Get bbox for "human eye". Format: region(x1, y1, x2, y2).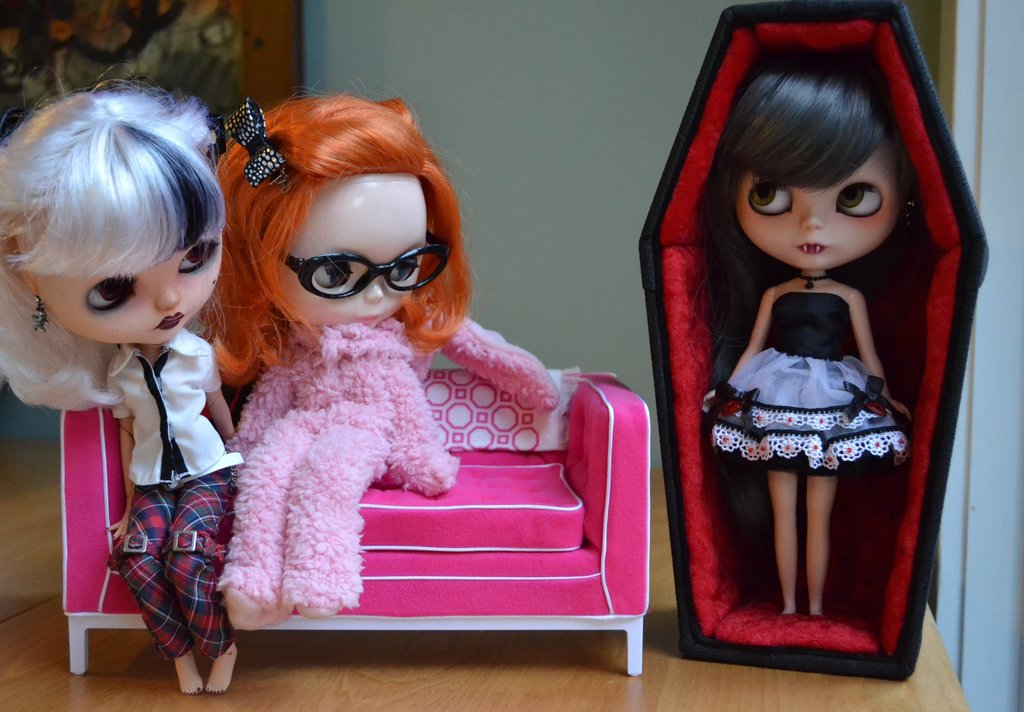
region(835, 180, 883, 218).
